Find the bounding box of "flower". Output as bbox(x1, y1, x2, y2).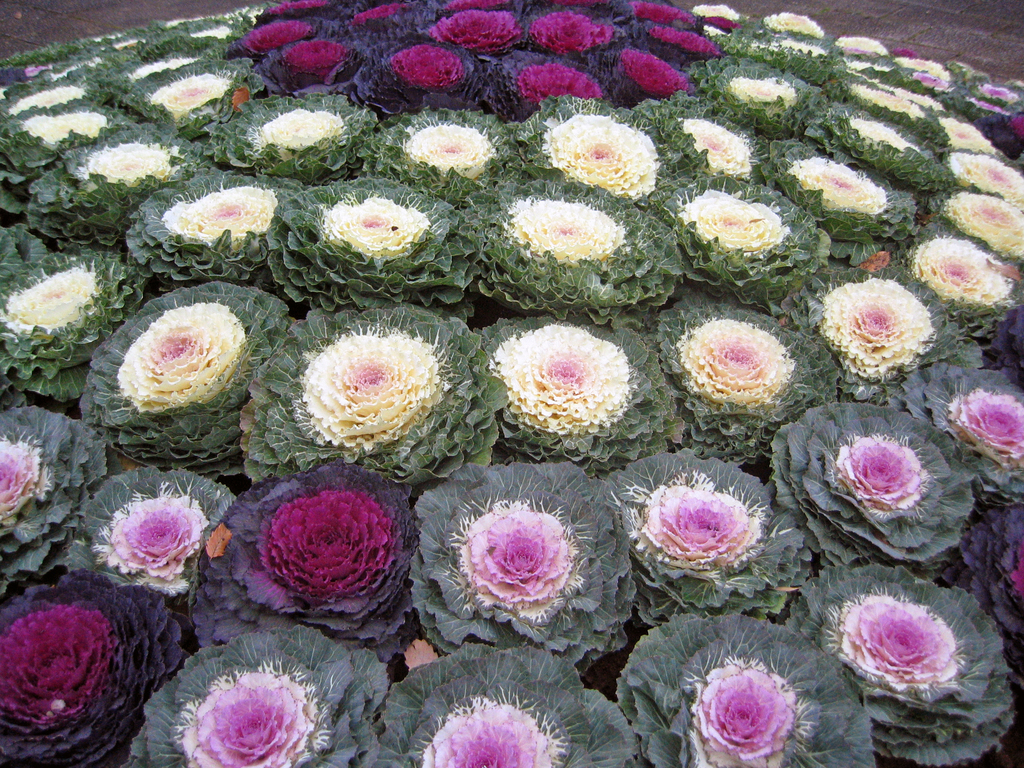
bbox(257, 104, 342, 143).
